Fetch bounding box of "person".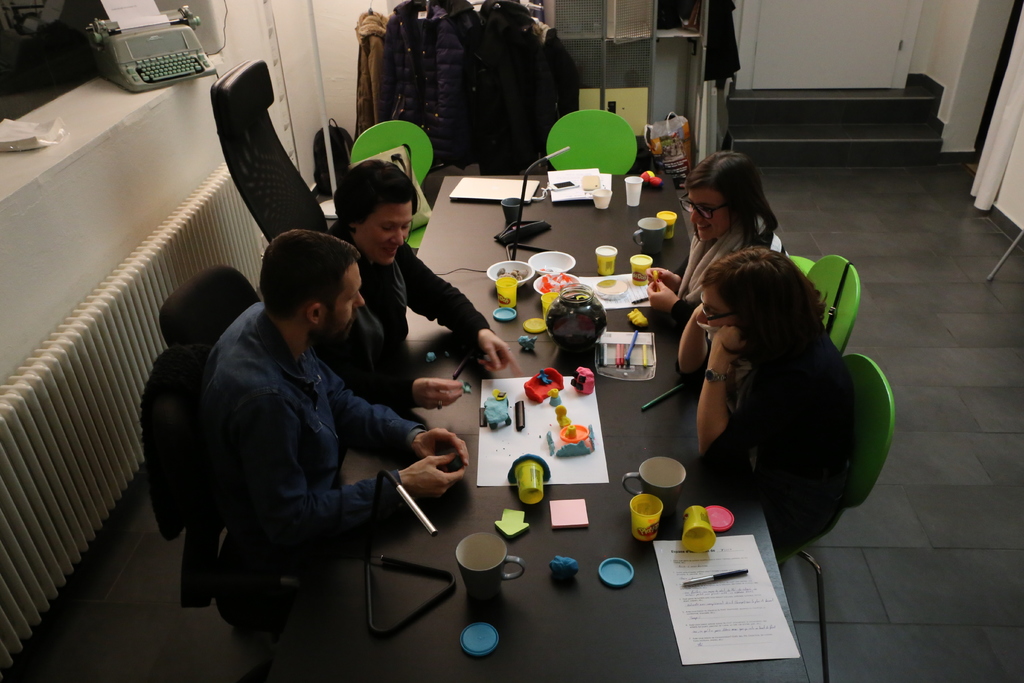
Bbox: (x1=333, y1=161, x2=529, y2=417).
